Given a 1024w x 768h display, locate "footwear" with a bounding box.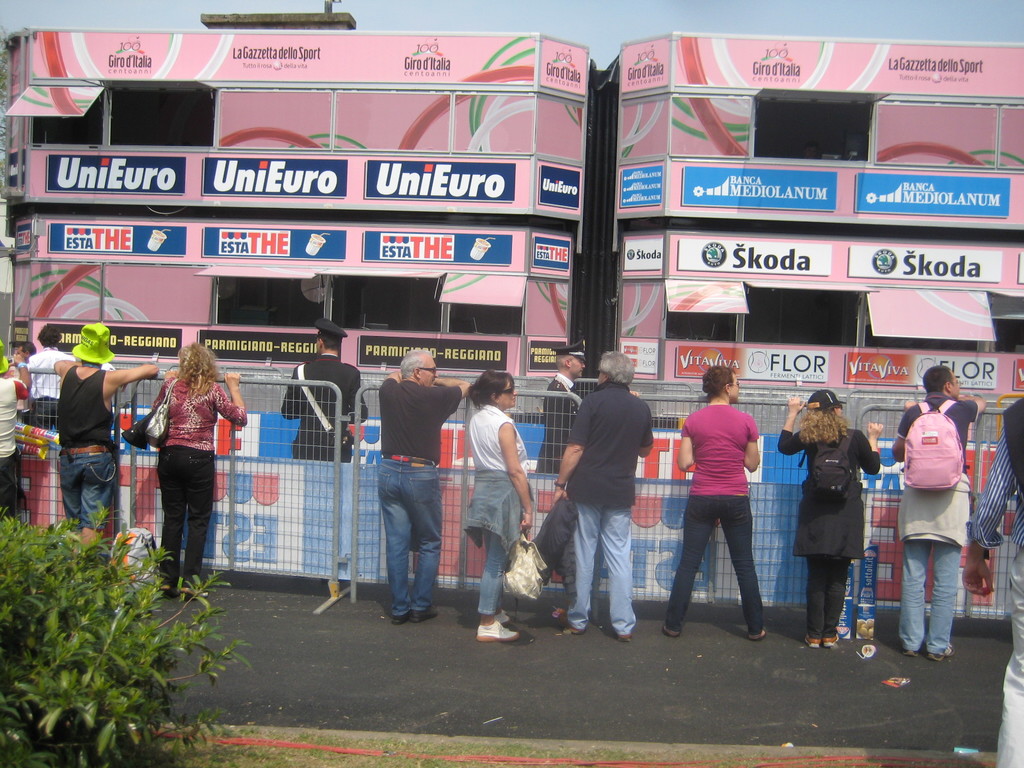
Located: (x1=615, y1=636, x2=635, y2=643).
